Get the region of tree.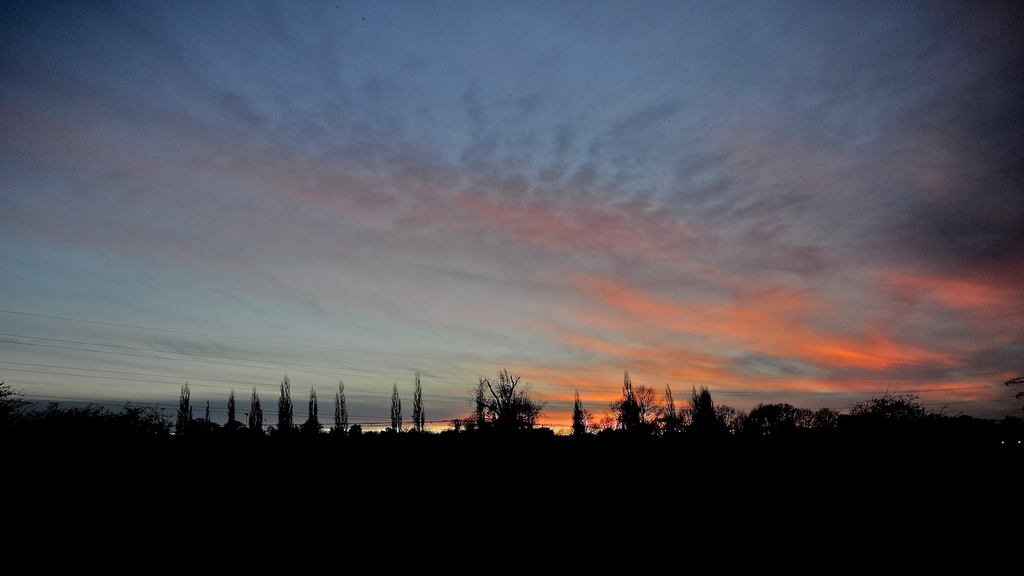
(x1=335, y1=387, x2=349, y2=437).
